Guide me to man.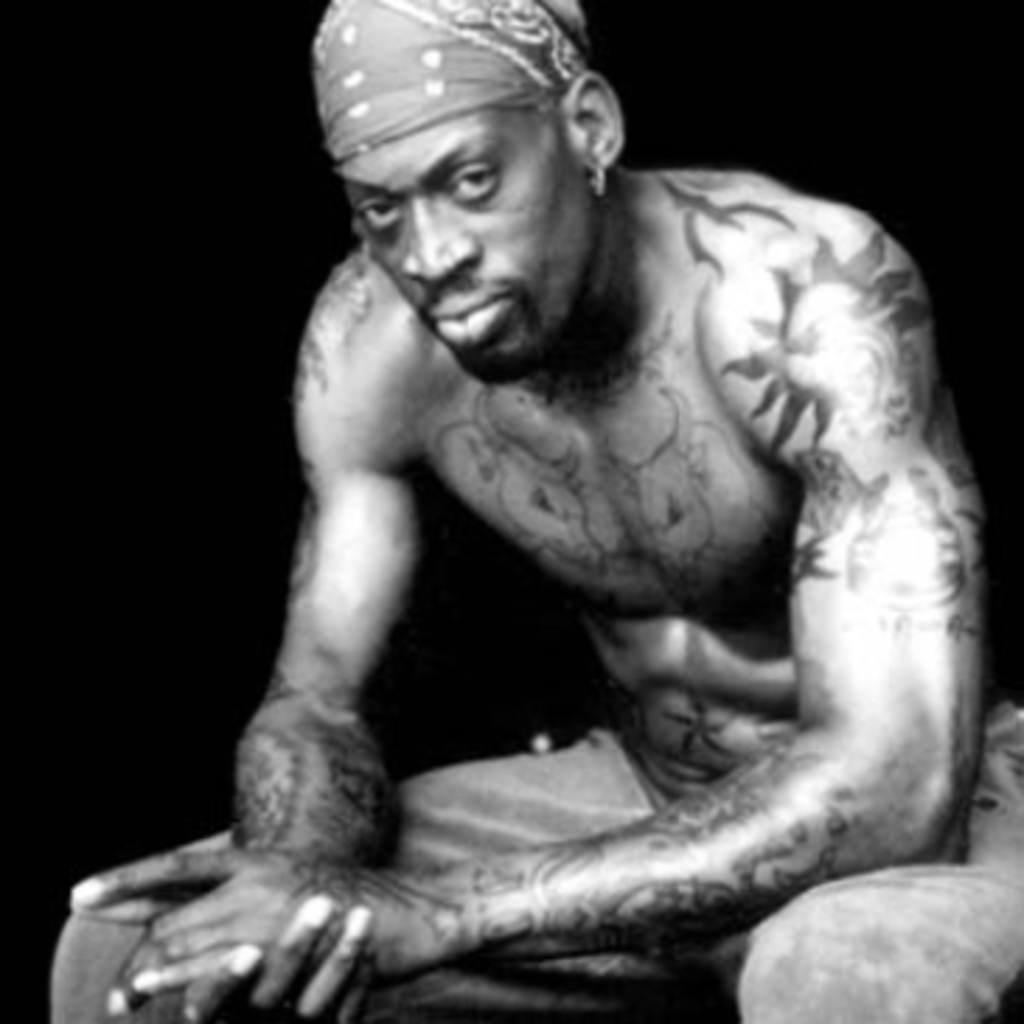
Guidance: 135 0 1023 982.
